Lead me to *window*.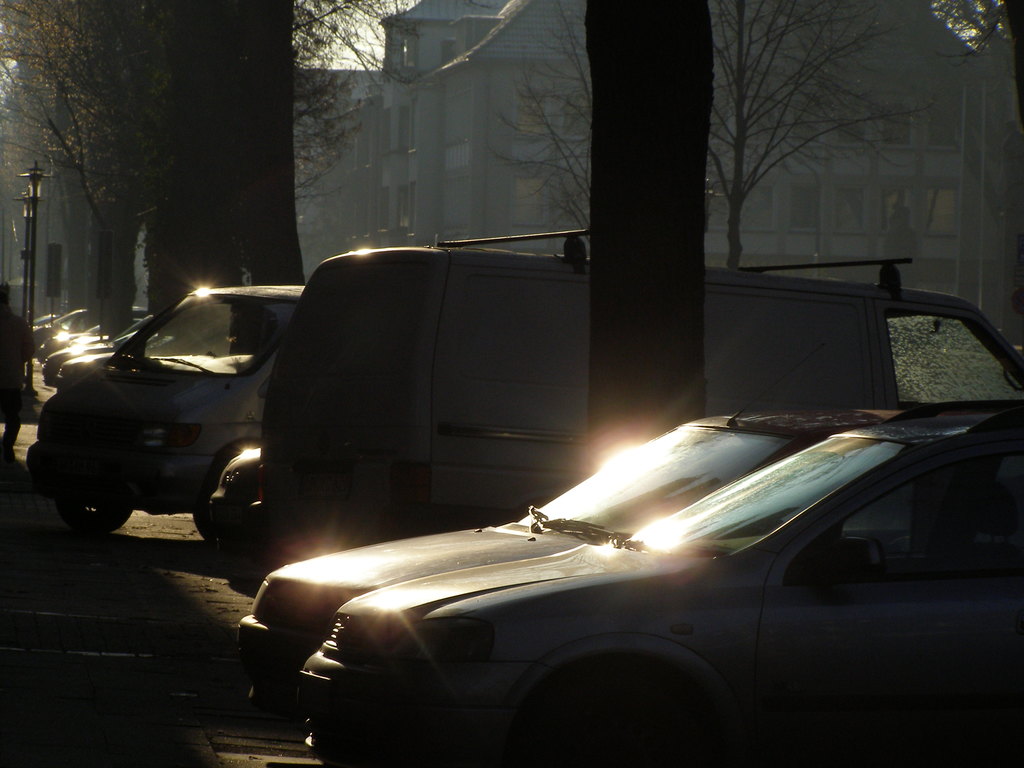
Lead to <box>879,107,922,150</box>.
